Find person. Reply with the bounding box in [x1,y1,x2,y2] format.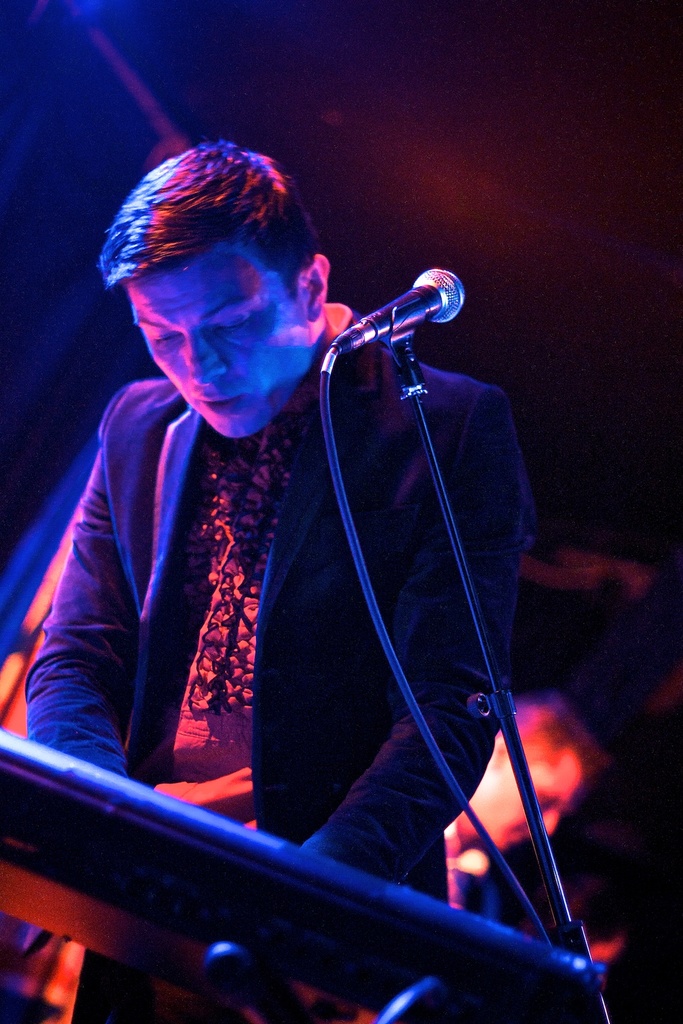
[20,138,531,1023].
